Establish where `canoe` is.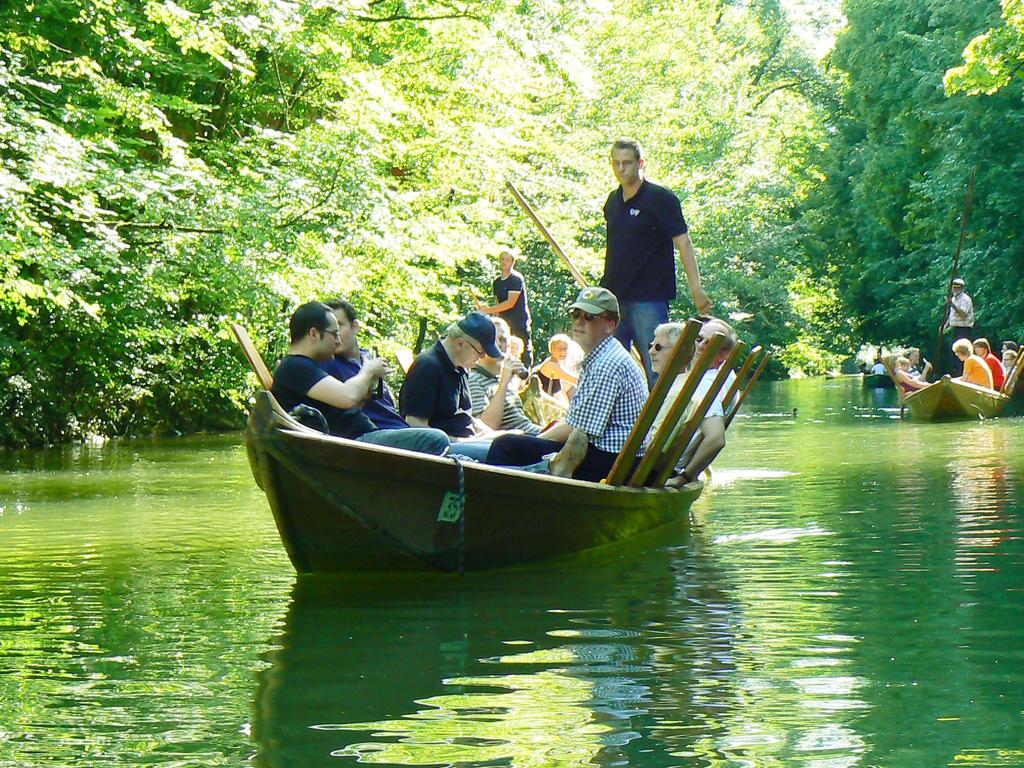
Established at (left=861, top=369, right=891, bottom=393).
